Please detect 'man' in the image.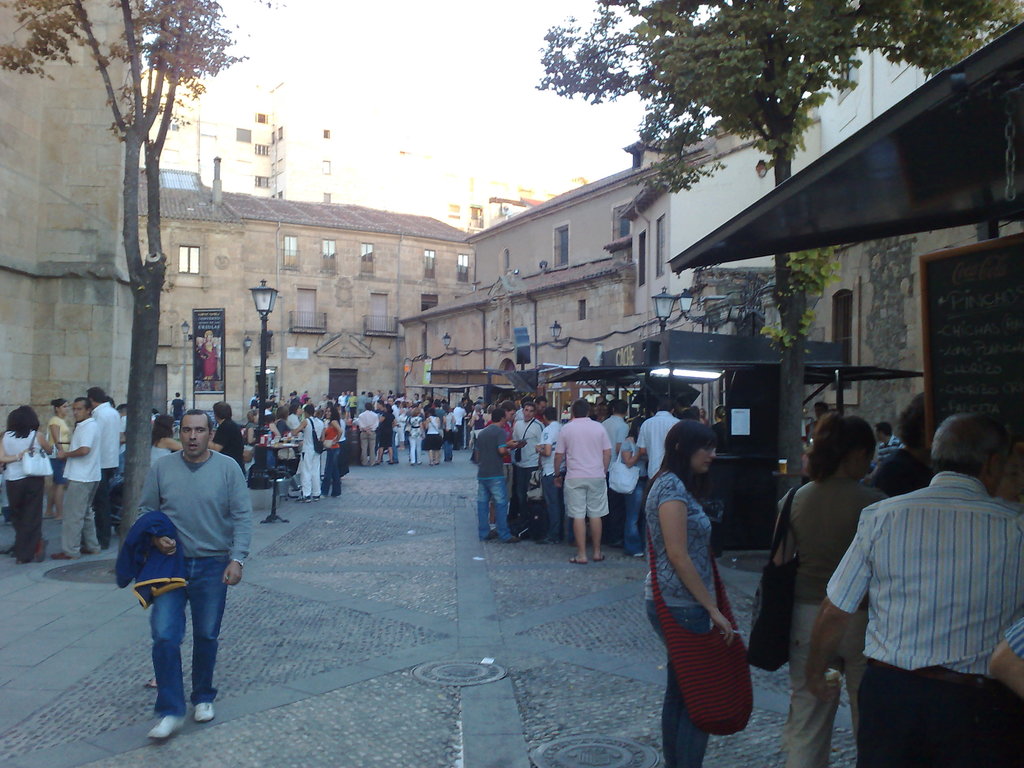
region(116, 392, 244, 763).
